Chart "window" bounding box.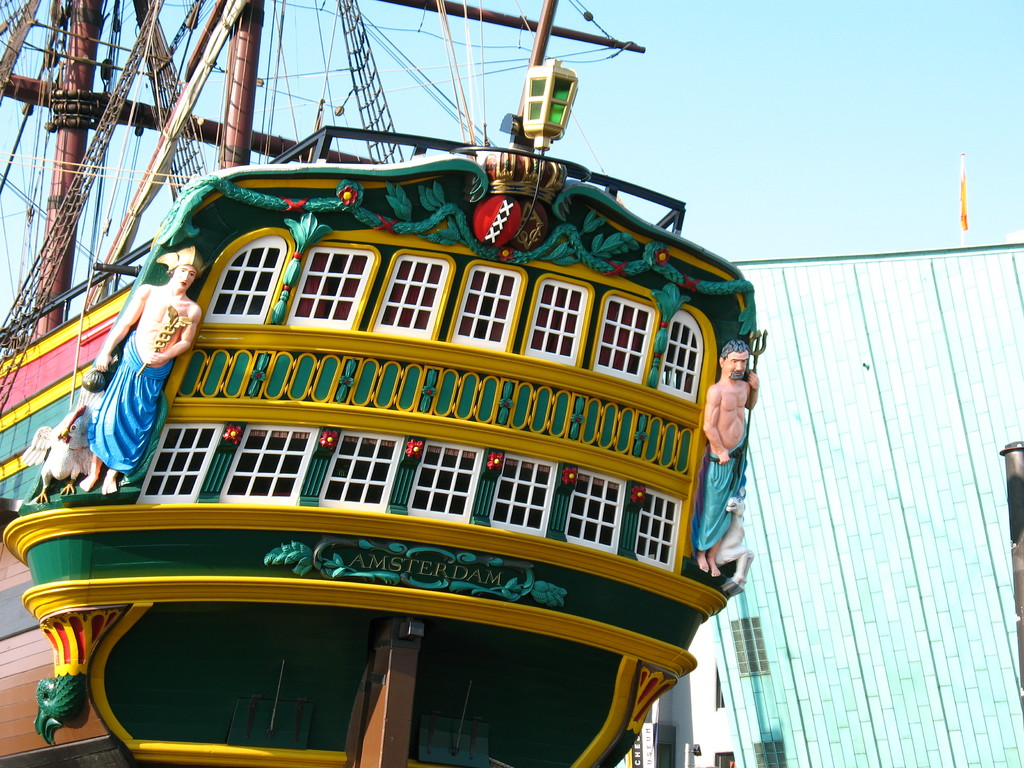
Charted: [379, 259, 449, 337].
